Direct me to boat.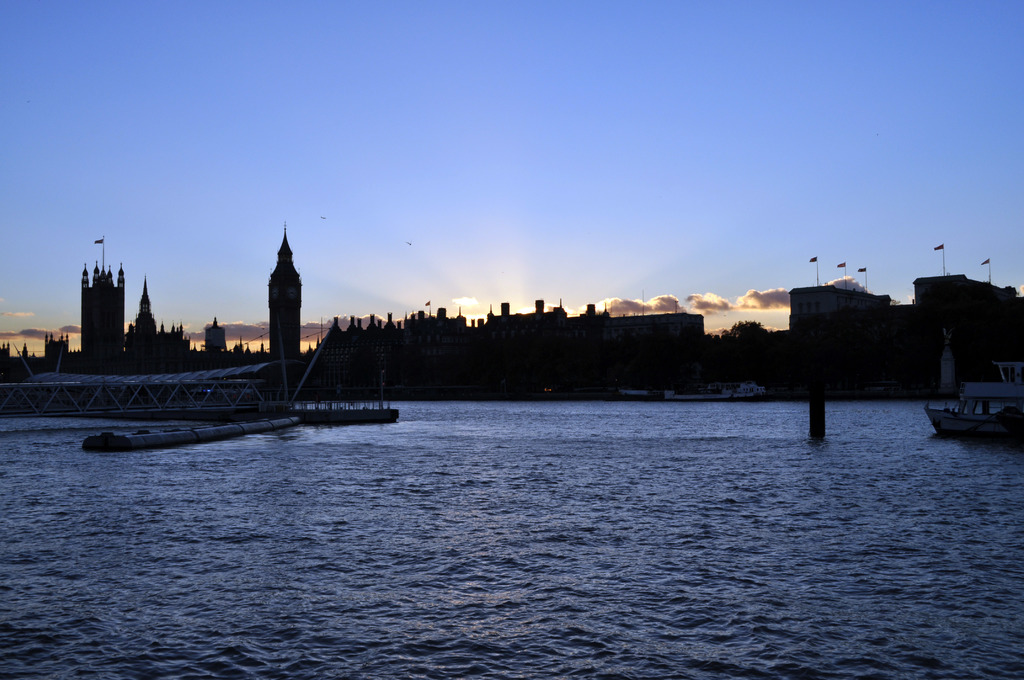
Direction: (left=916, top=360, right=1023, bottom=448).
